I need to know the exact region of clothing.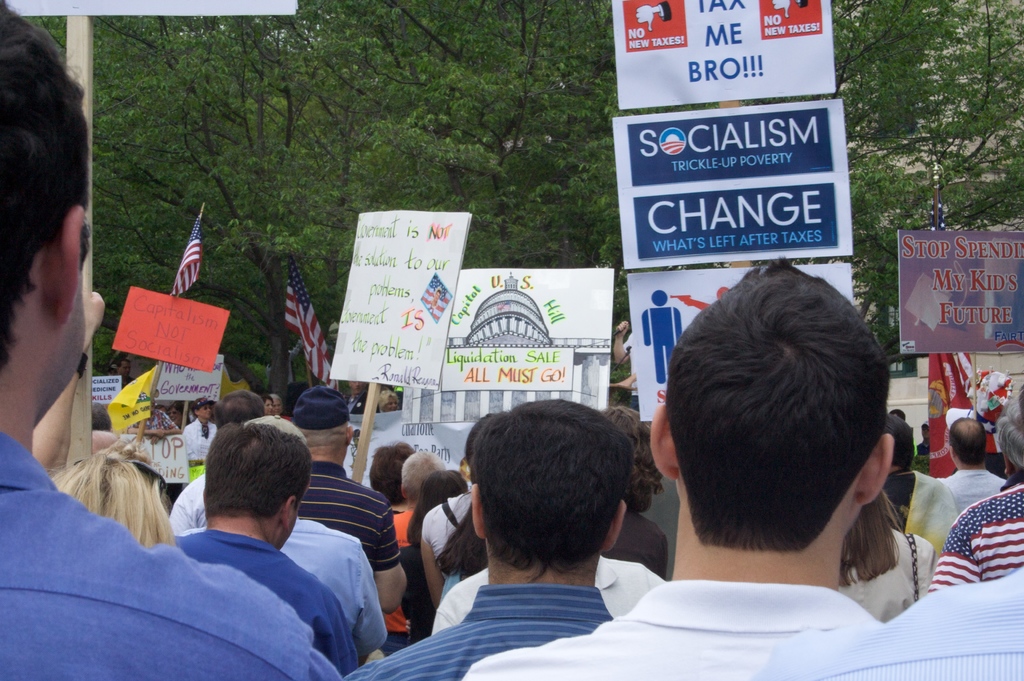
Region: detection(936, 466, 1005, 511).
